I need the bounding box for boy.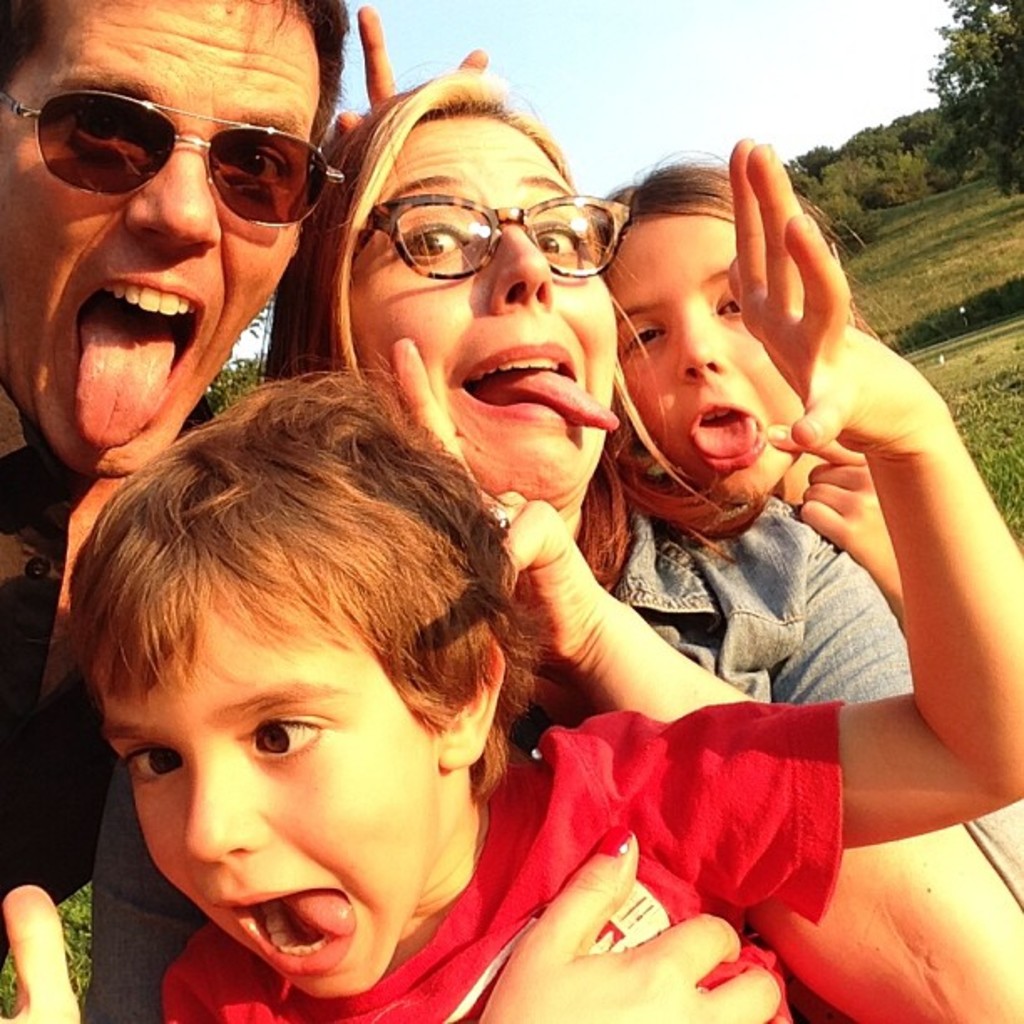
Here it is: box=[0, 132, 1022, 1022].
